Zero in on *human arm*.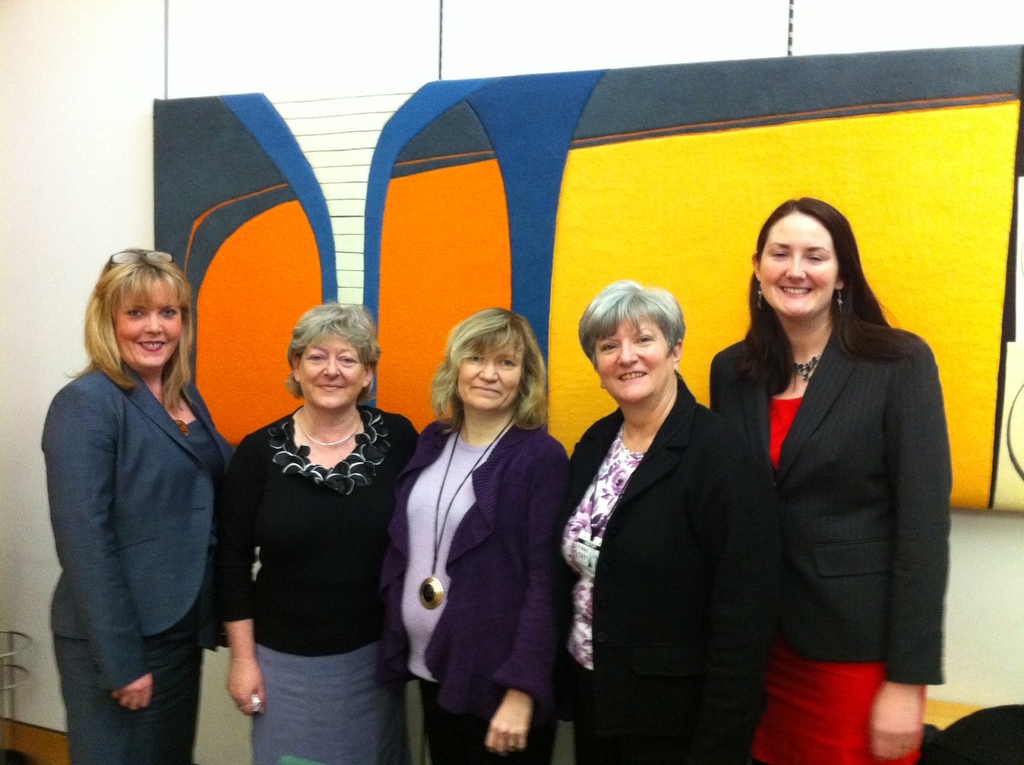
Zeroed in: pyautogui.locateOnScreen(42, 375, 159, 717).
